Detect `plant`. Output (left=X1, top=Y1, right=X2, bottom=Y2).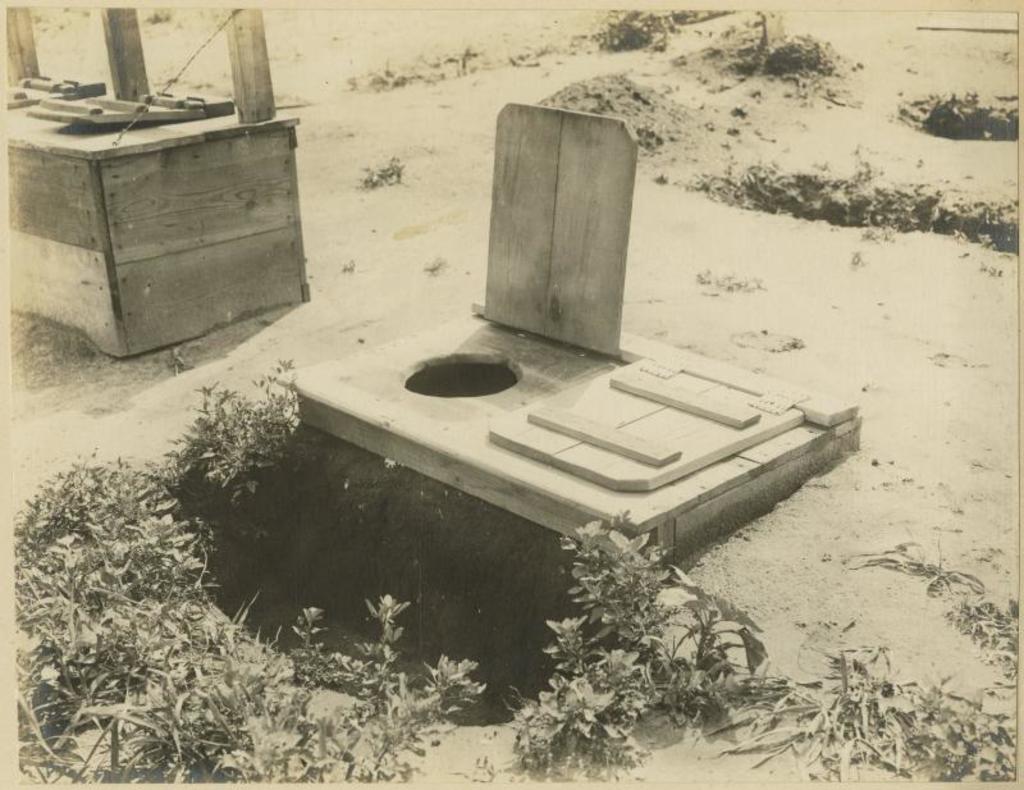
(left=595, top=14, right=671, bottom=51).
